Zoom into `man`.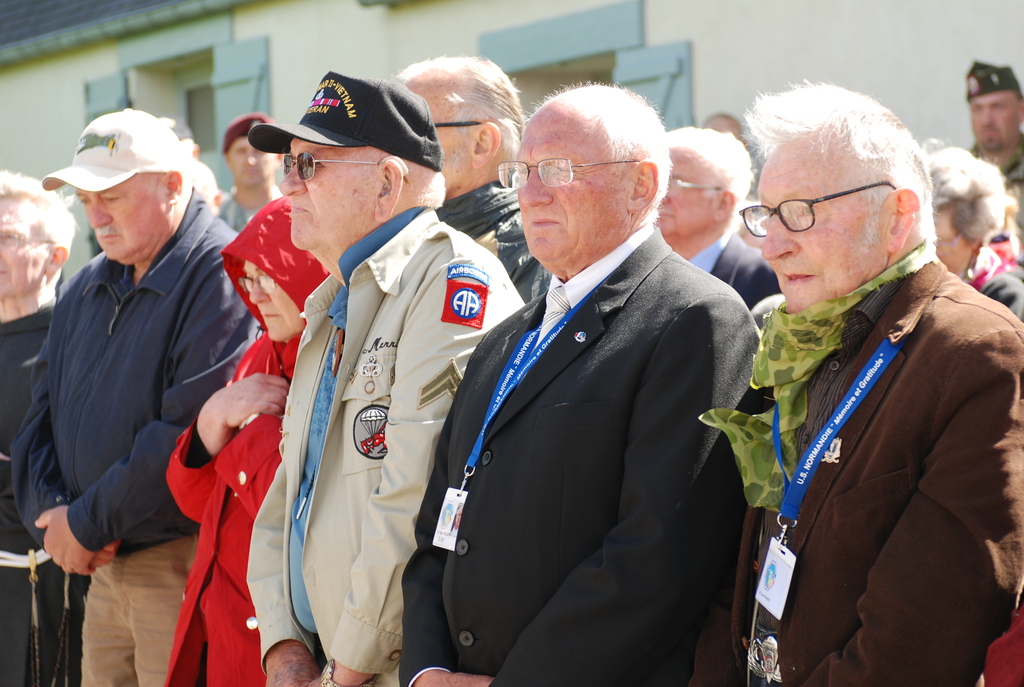
Zoom target: crop(0, 165, 77, 686).
